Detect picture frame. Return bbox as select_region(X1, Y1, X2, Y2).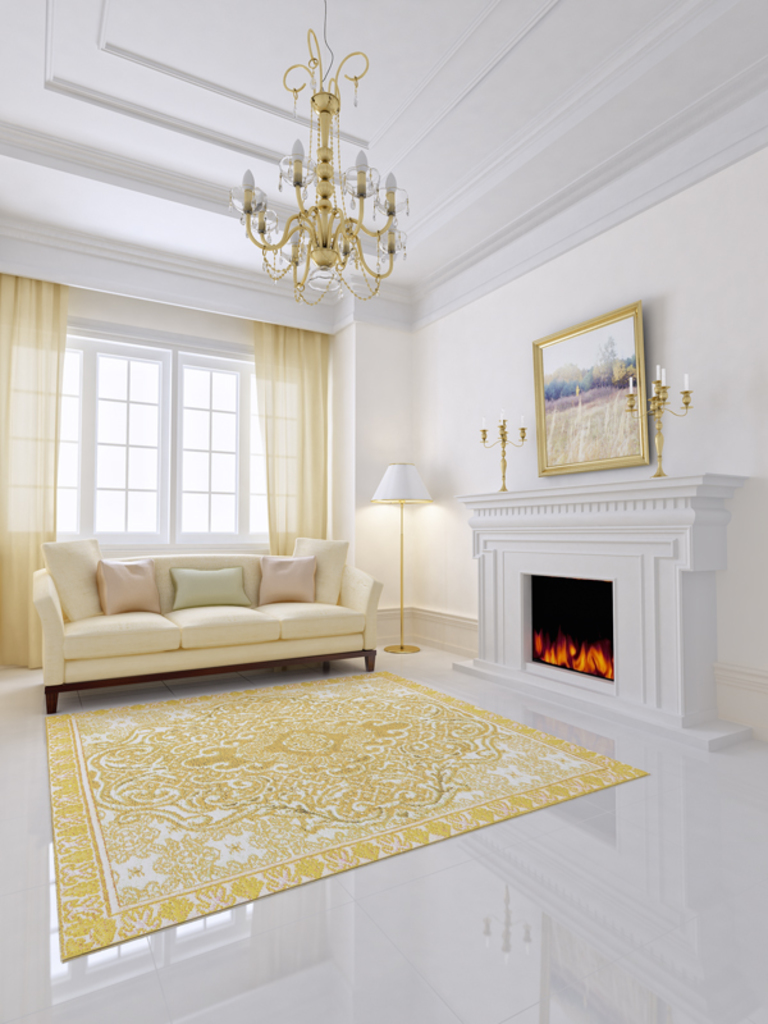
select_region(527, 293, 682, 477).
